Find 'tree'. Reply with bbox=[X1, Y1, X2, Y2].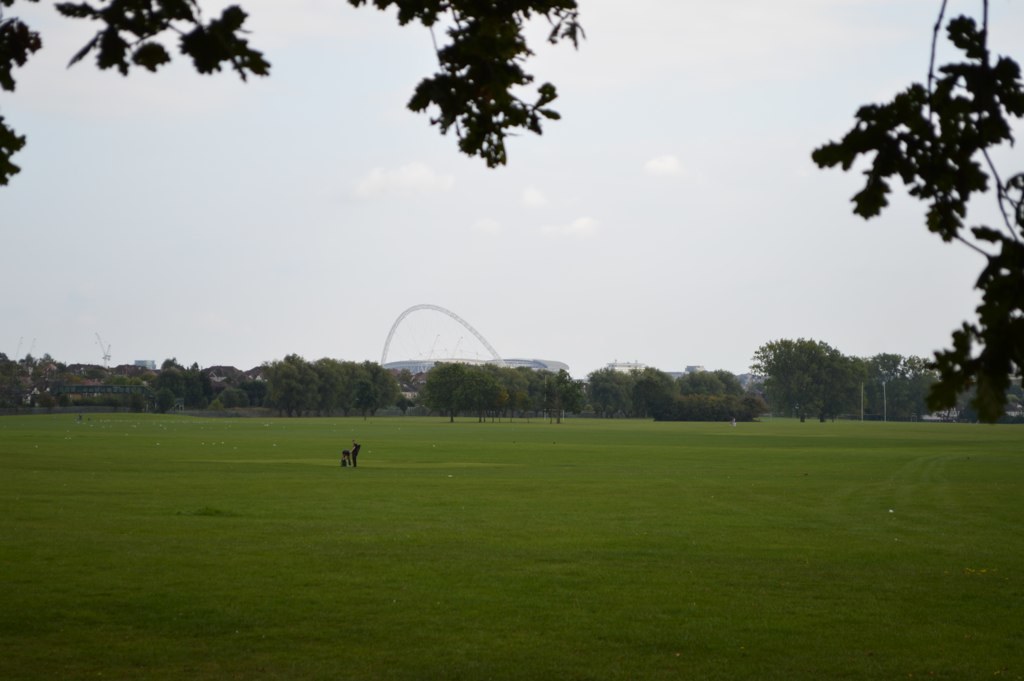
bbox=[907, 358, 957, 428].
